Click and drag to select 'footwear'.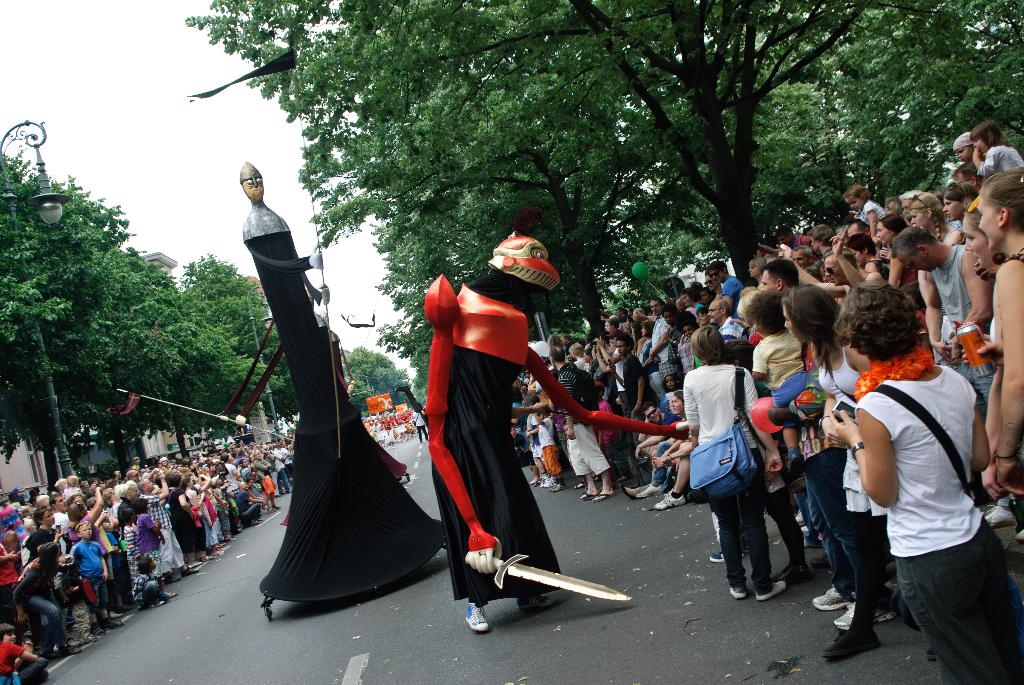
Selection: 686,489,708,504.
